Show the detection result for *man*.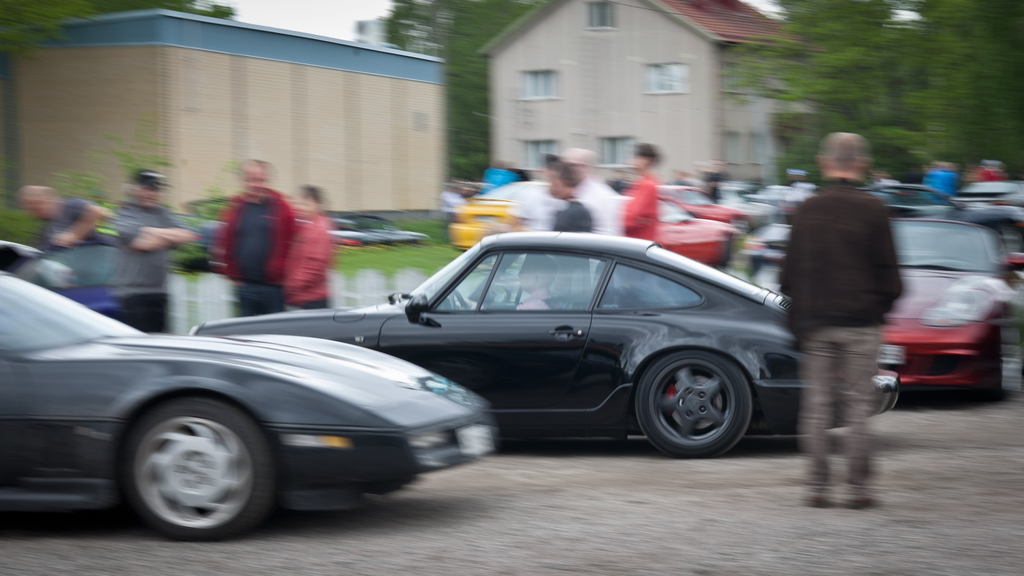
(556, 151, 618, 235).
